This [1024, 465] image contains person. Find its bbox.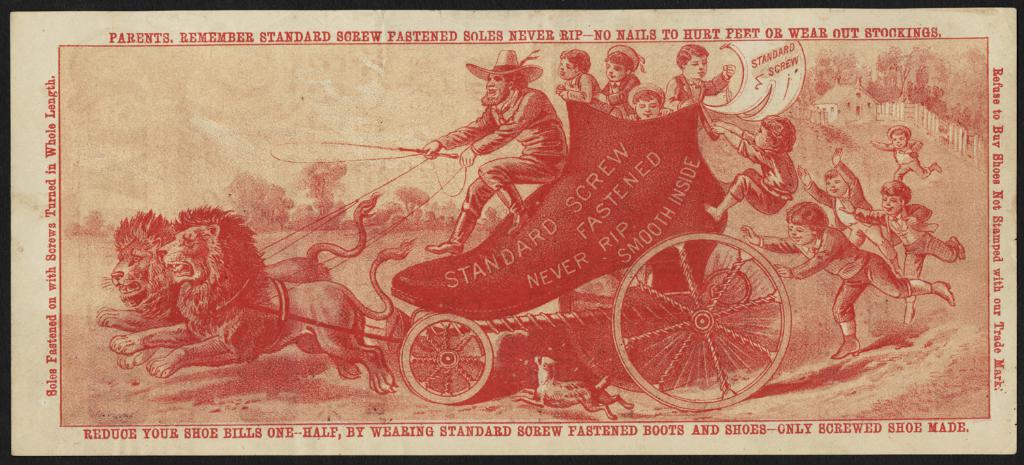
[left=700, top=111, right=800, bottom=223].
